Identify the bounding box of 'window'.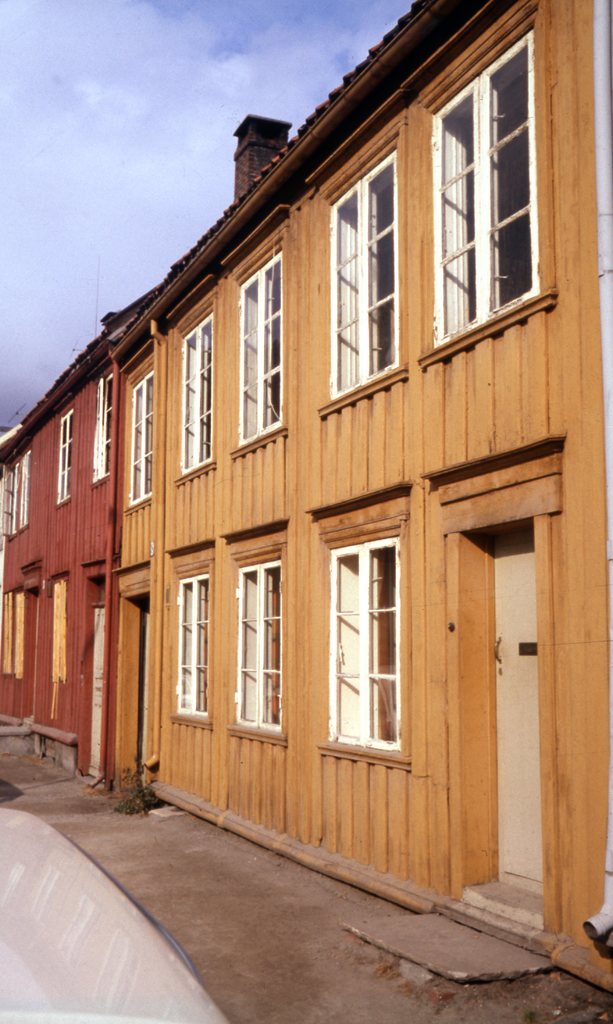
329,142,397,403.
